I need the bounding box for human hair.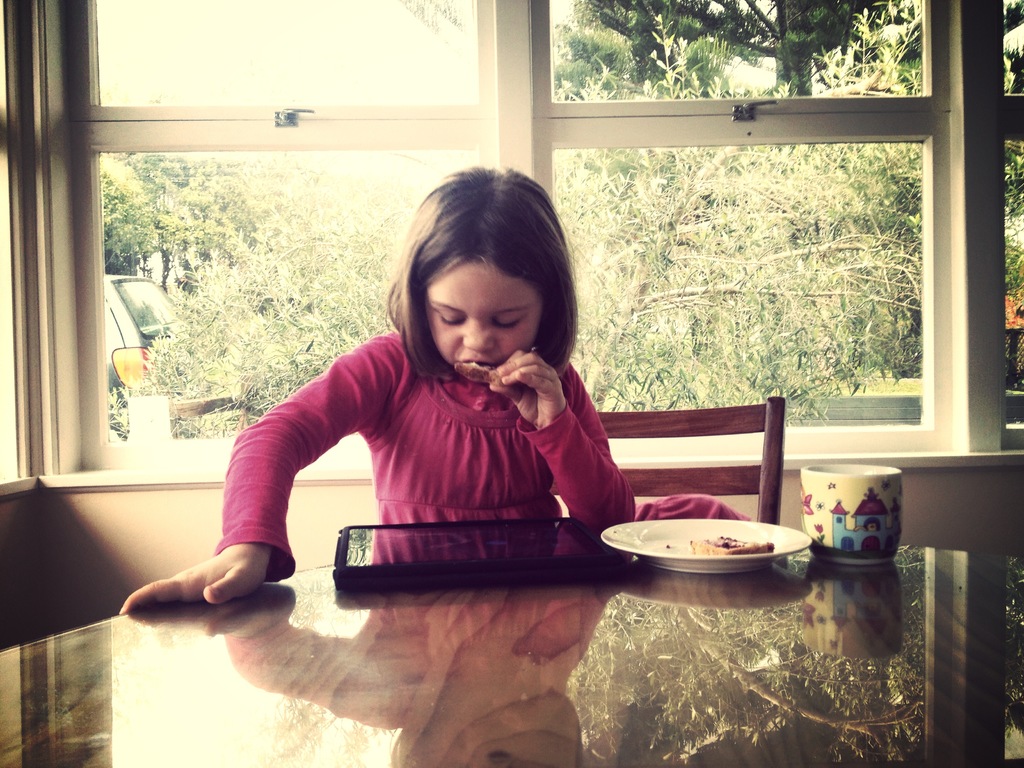
Here it is: detection(380, 167, 580, 394).
